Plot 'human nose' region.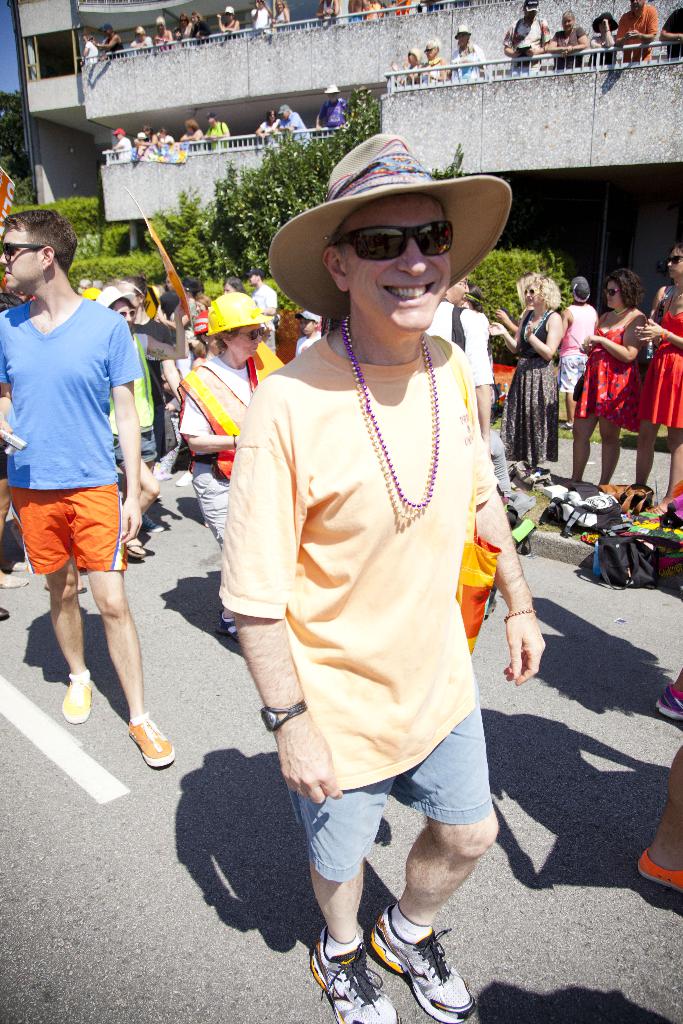
Plotted at box(399, 238, 432, 278).
